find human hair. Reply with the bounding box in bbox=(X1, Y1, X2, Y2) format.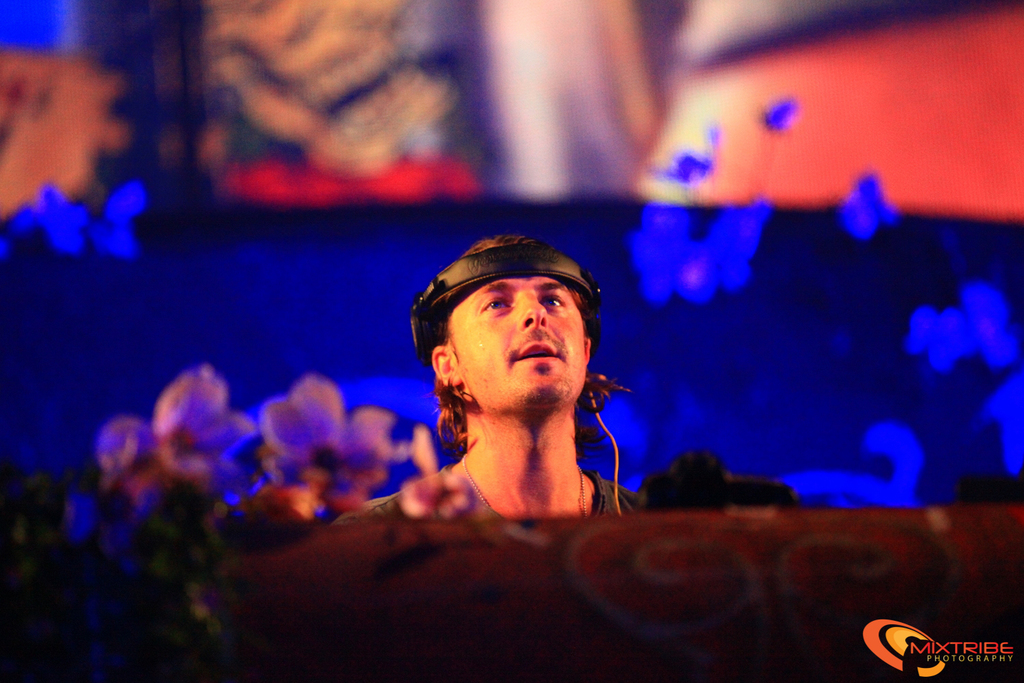
bbox=(422, 256, 603, 452).
